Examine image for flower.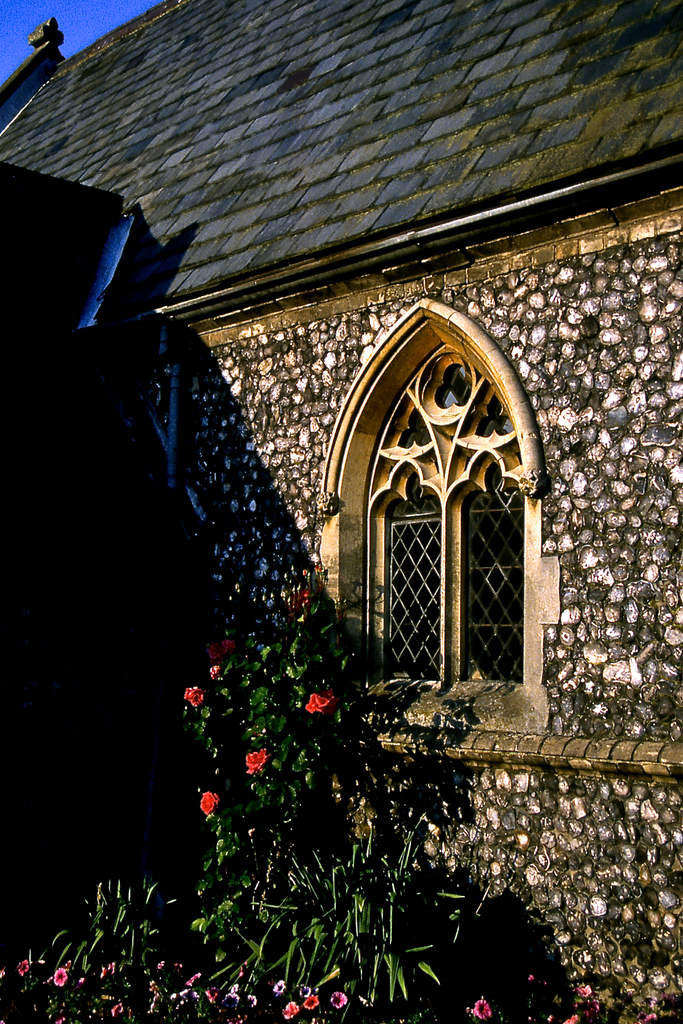
Examination result: (196, 788, 226, 820).
